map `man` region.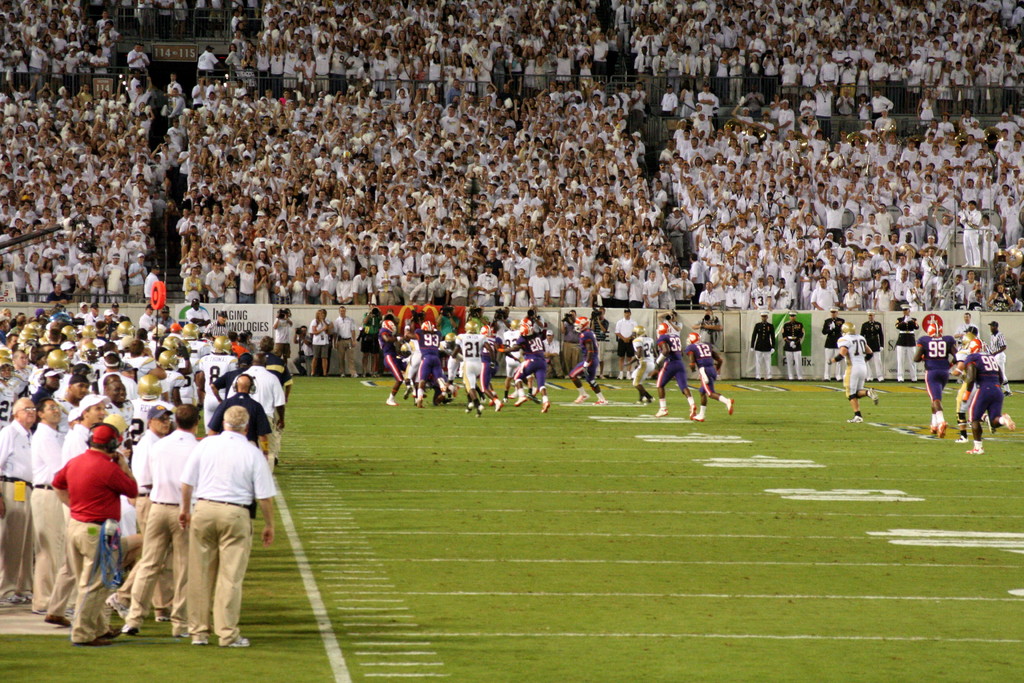
Mapped to locate(773, 308, 806, 382).
